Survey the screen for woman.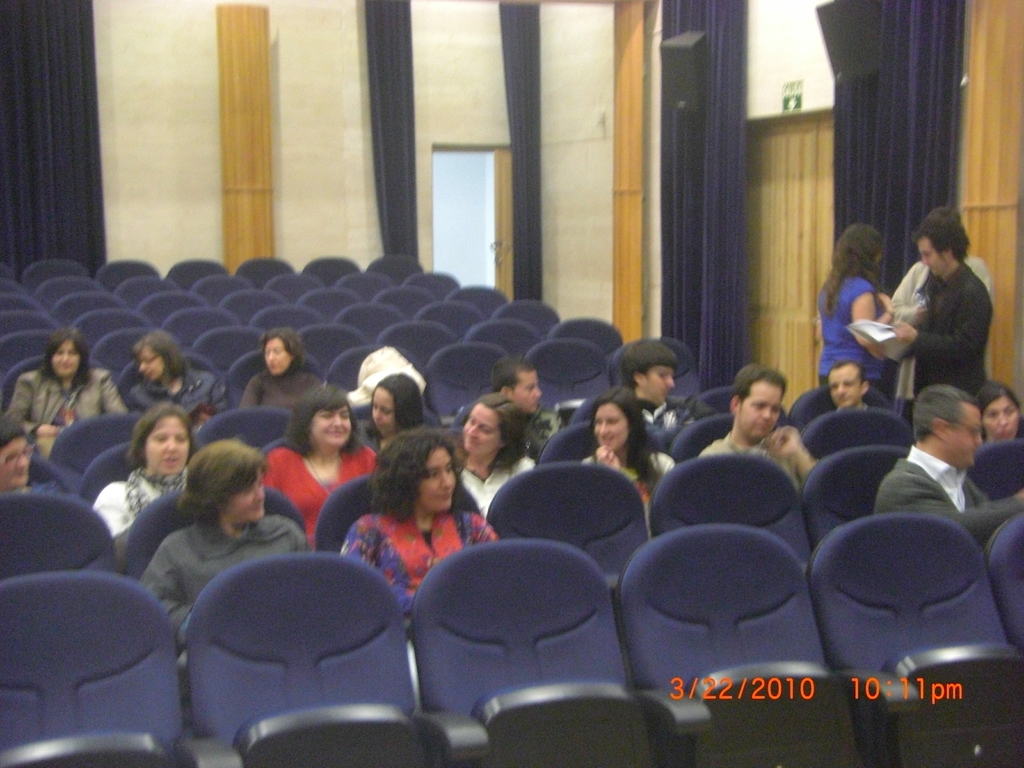
Survey found: 92,403,198,565.
